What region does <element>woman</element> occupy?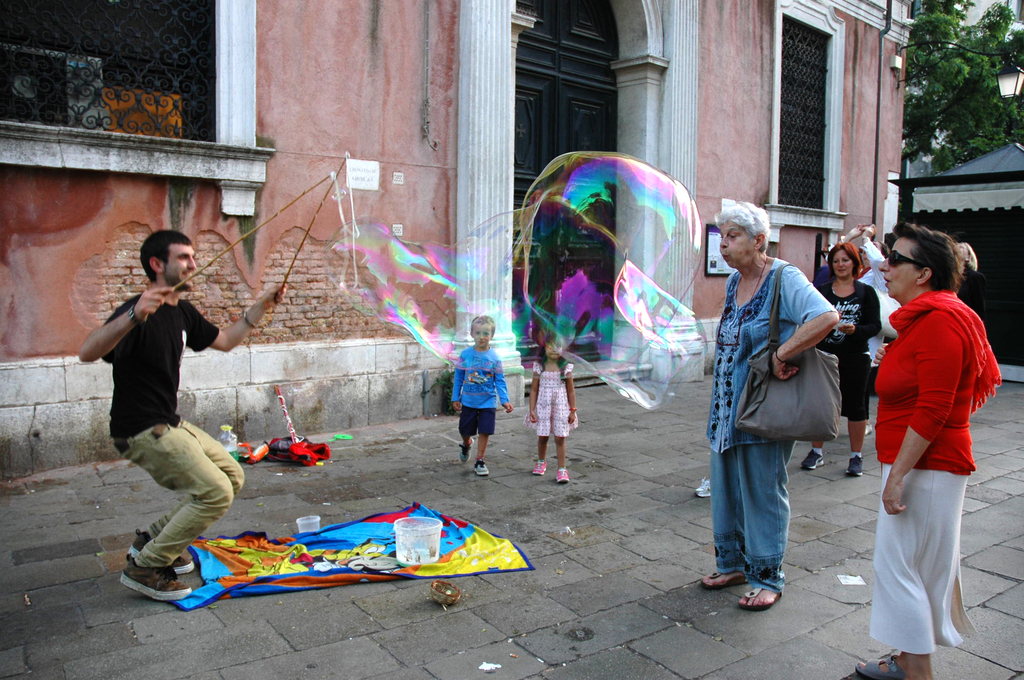
701, 193, 840, 613.
